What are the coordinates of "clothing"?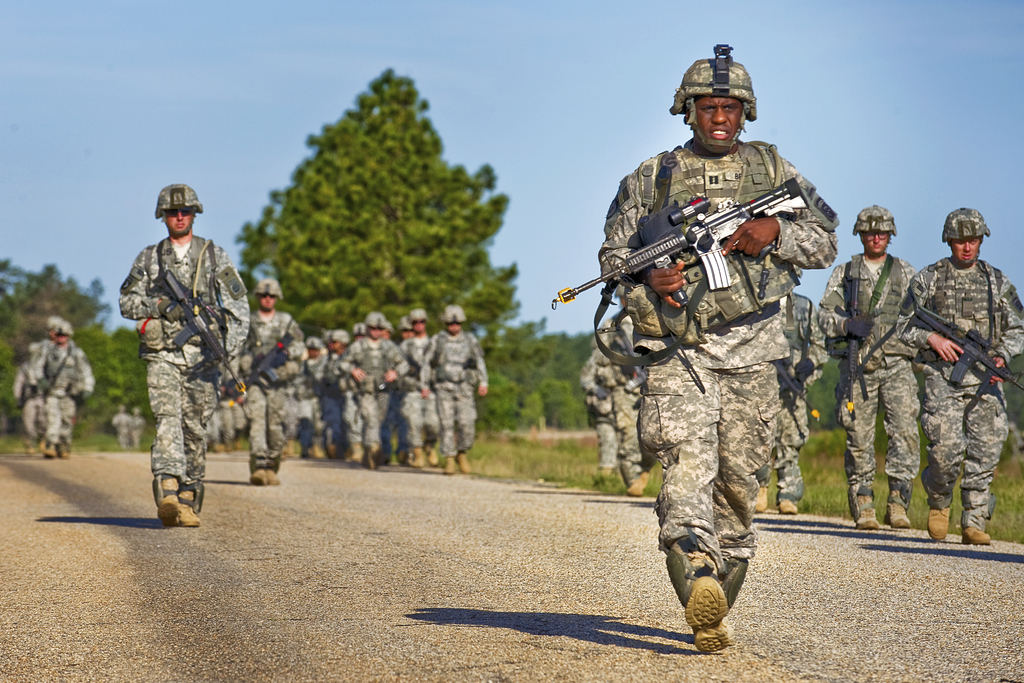
<region>588, 315, 653, 482</region>.
